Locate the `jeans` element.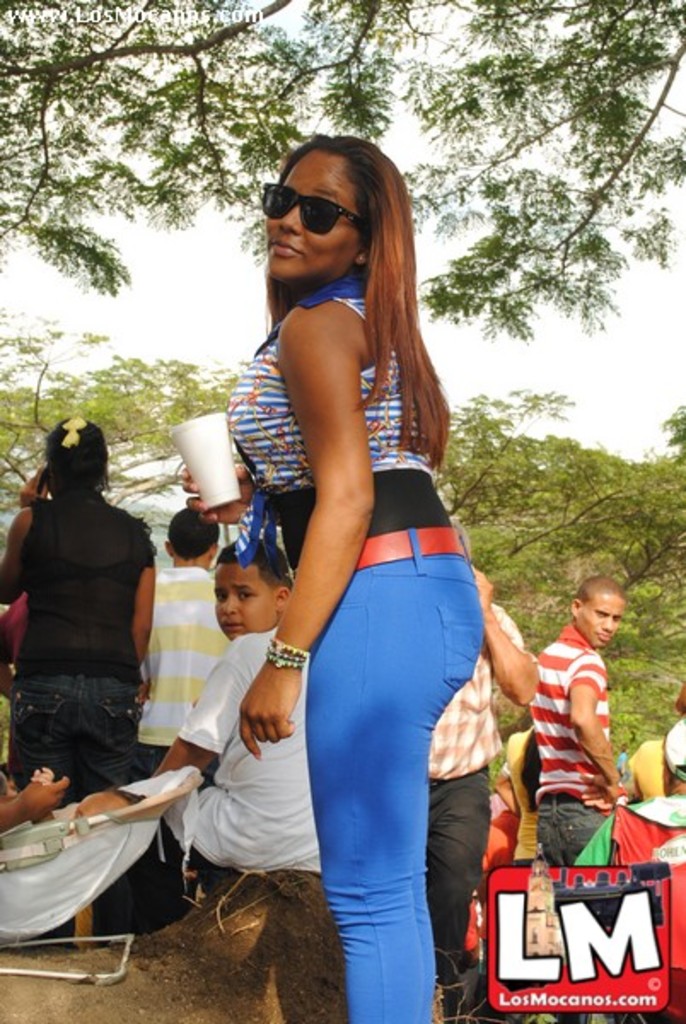
Element bbox: BBox(546, 795, 609, 858).
